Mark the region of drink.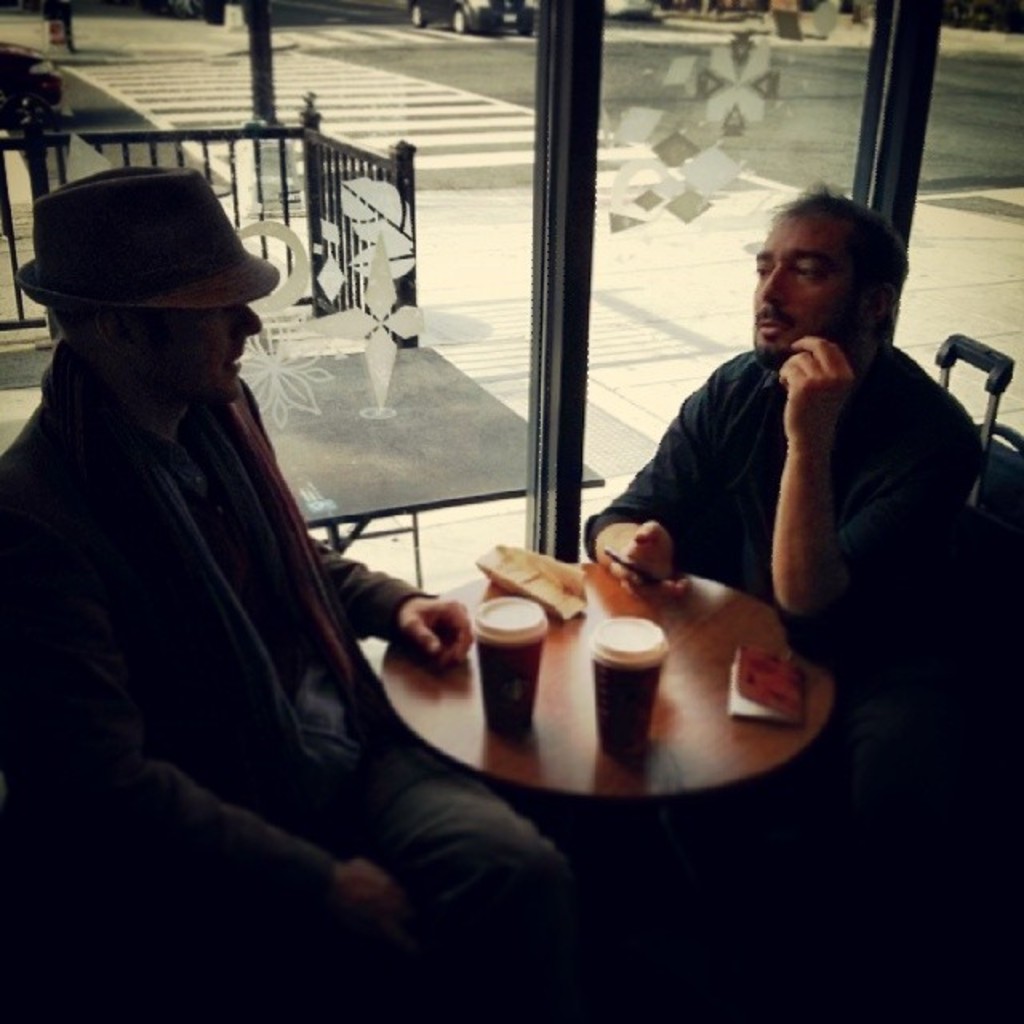
Region: <region>595, 616, 667, 760</region>.
